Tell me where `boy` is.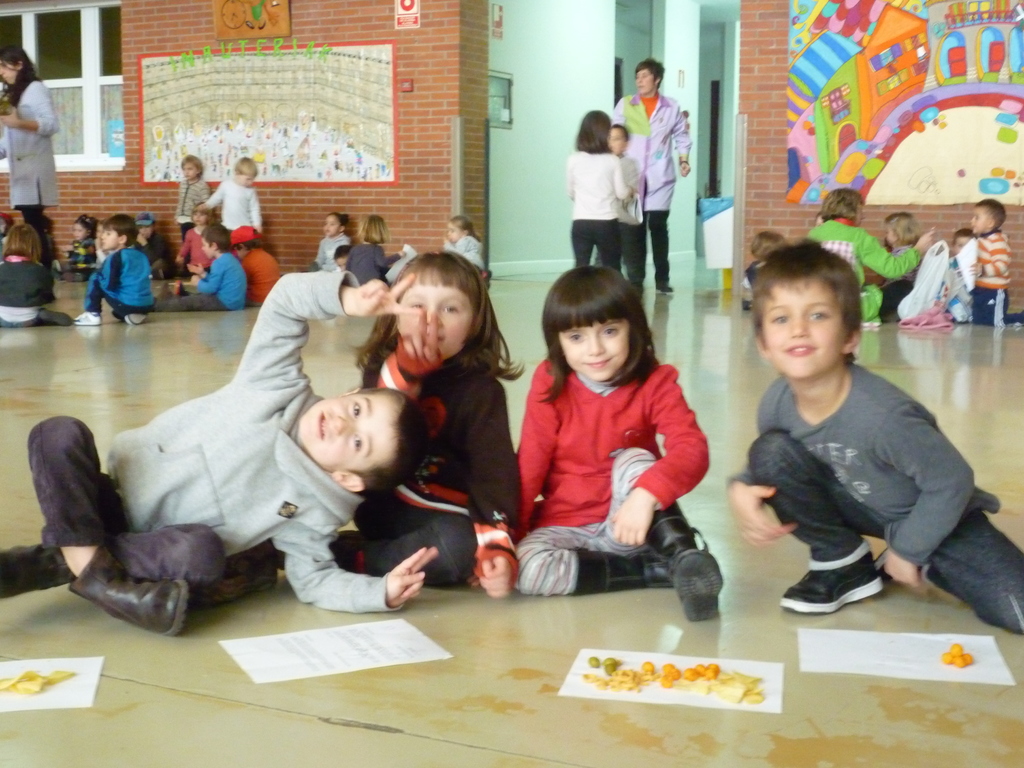
`boy` is at (left=174, top=154, right=211, bottom=276).
